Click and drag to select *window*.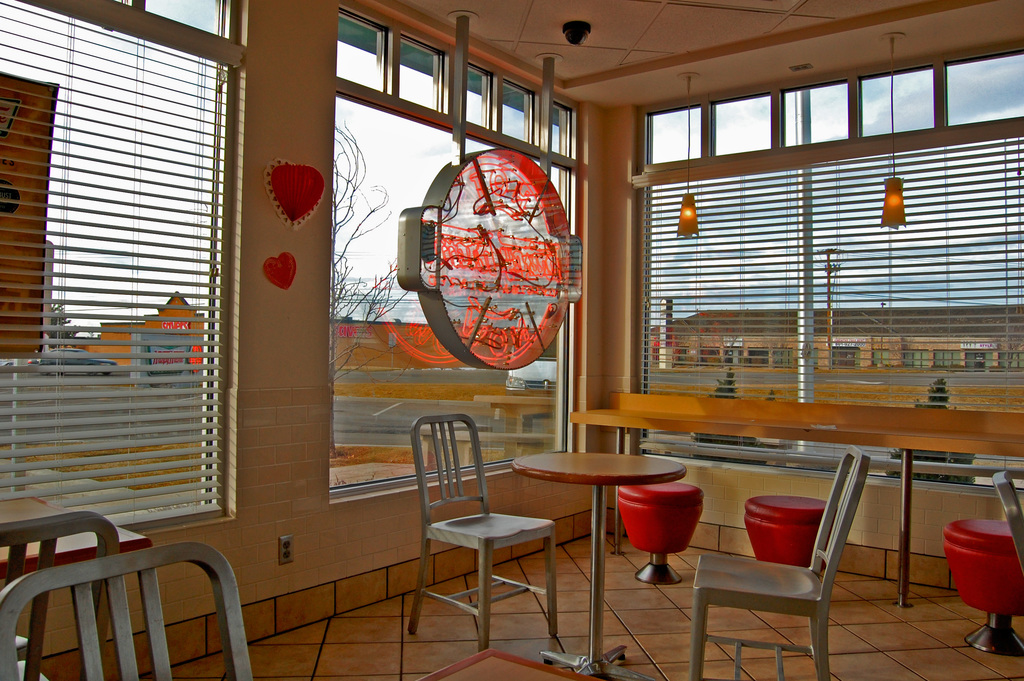
Selection: bbox(932, 347, 963, 368).
